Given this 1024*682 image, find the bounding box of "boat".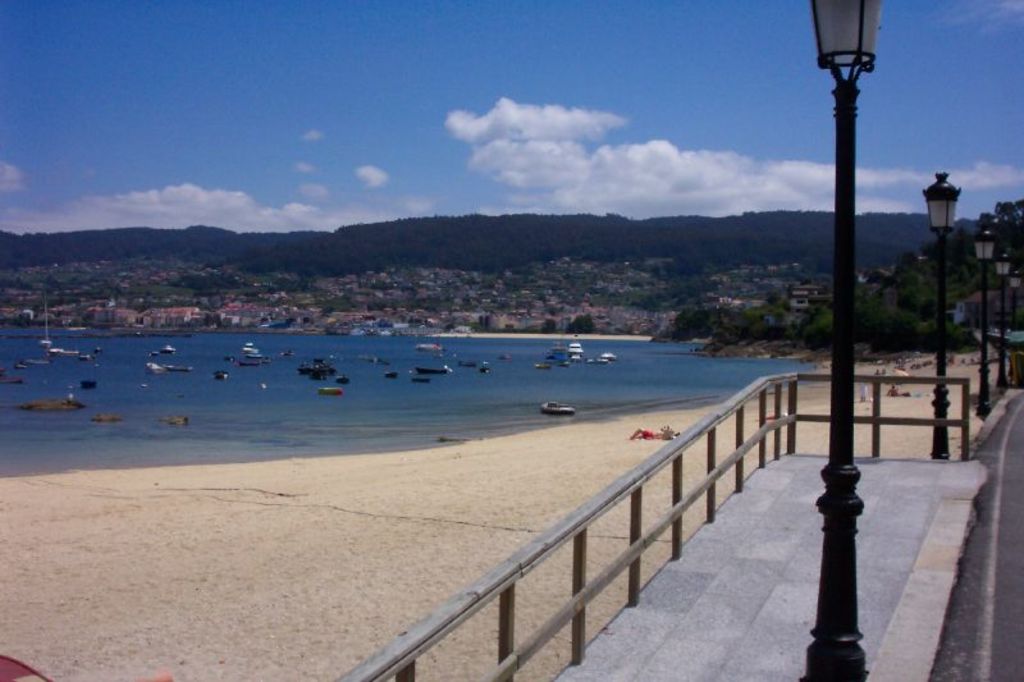
<region>147, 347, 166, 361</region>.
